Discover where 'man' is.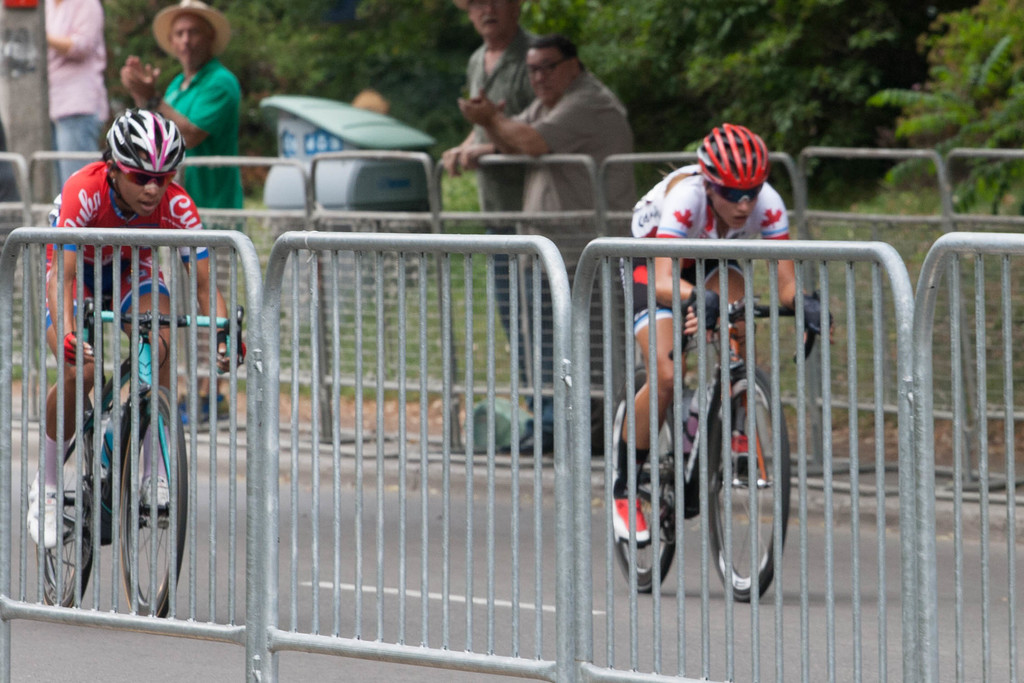
Discovered at (x1=118, y1=0, x2=243, y2=295).
